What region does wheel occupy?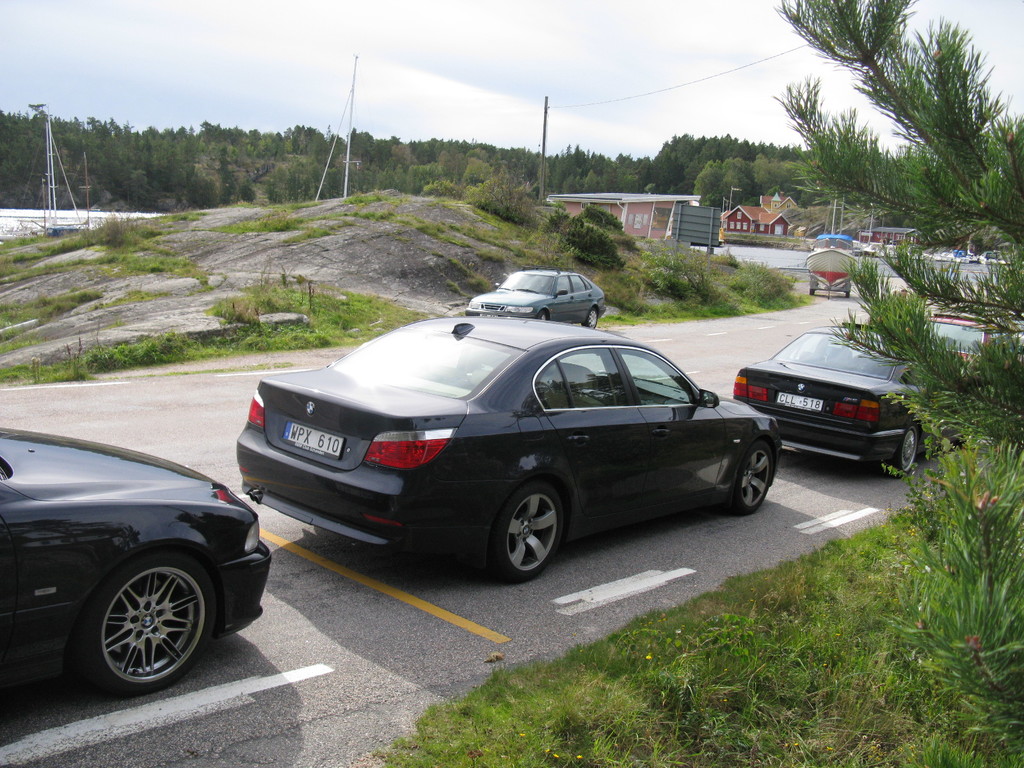
Rect(488, 481, 563, 583).
